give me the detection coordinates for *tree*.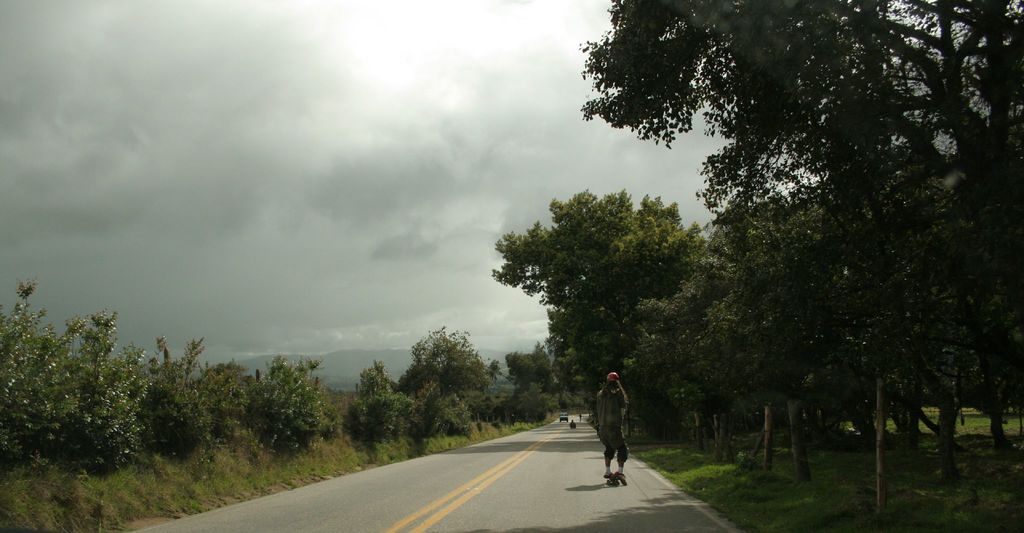
582/0/1019/532.
